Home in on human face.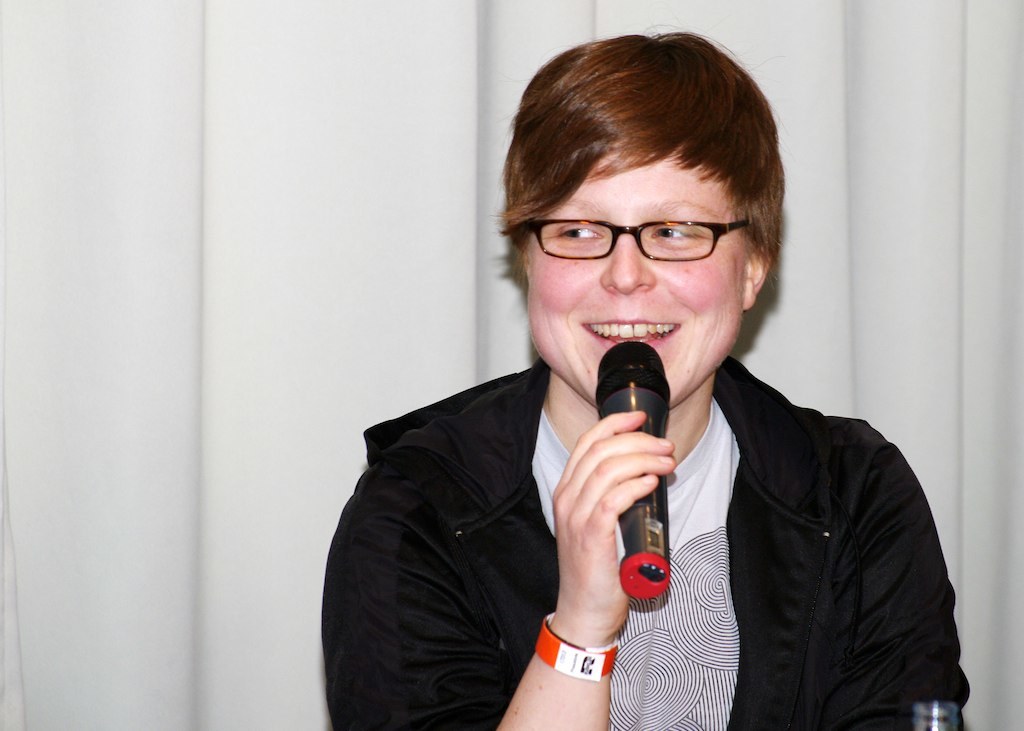
Homed in at pyautogui.locateOnScreen(527, 156, 741, 417).
